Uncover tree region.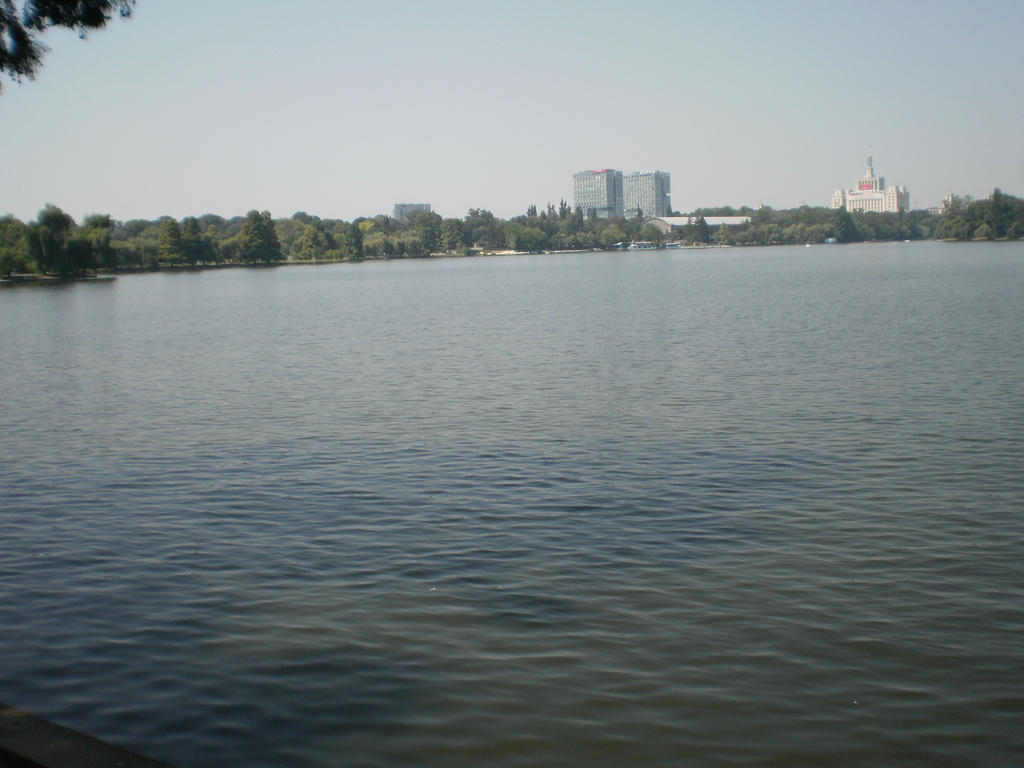
Uncovered: left=195, top=233, right=220, bottom=274.
